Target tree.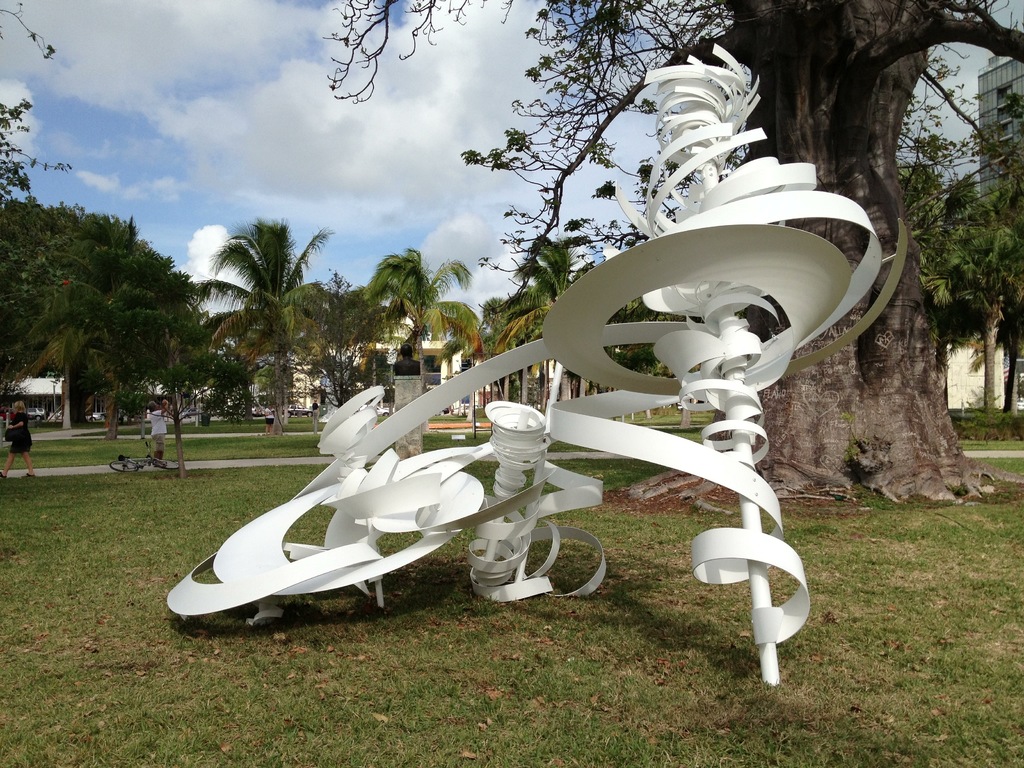
Target region: locate(323, 0, 1023, 521).
